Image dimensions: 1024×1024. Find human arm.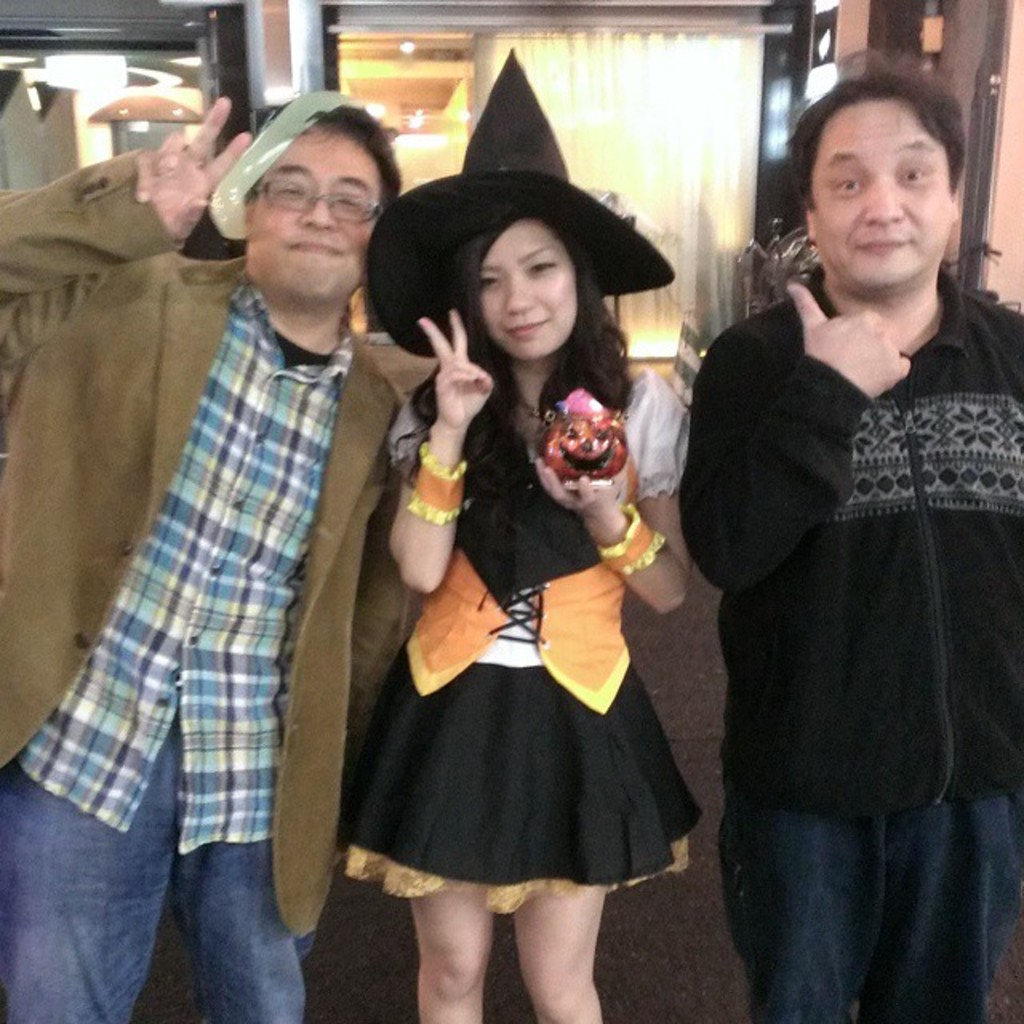
{"left": 0, "top": 99, "right": 250, "bottom": 365}.
